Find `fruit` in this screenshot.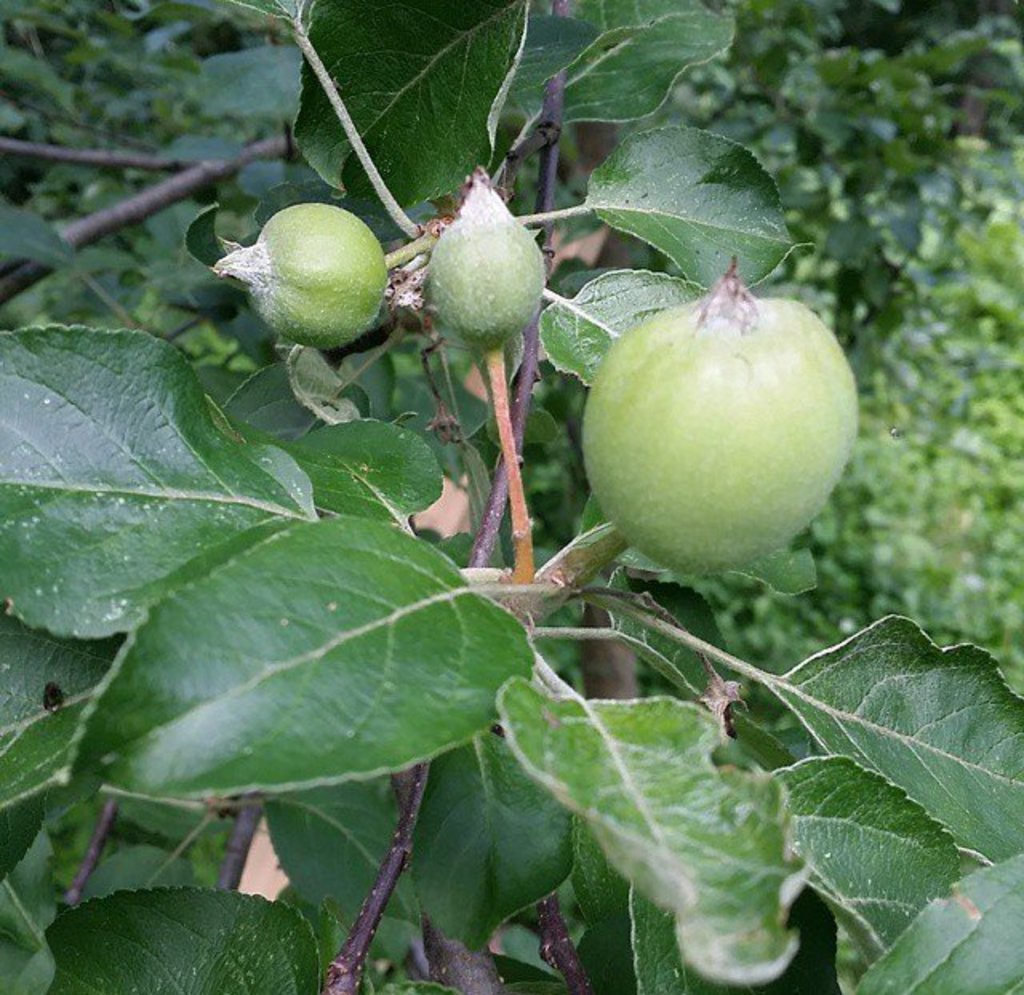
The bounding box for `fruit` is select_region(210, 213, 378, 358).
